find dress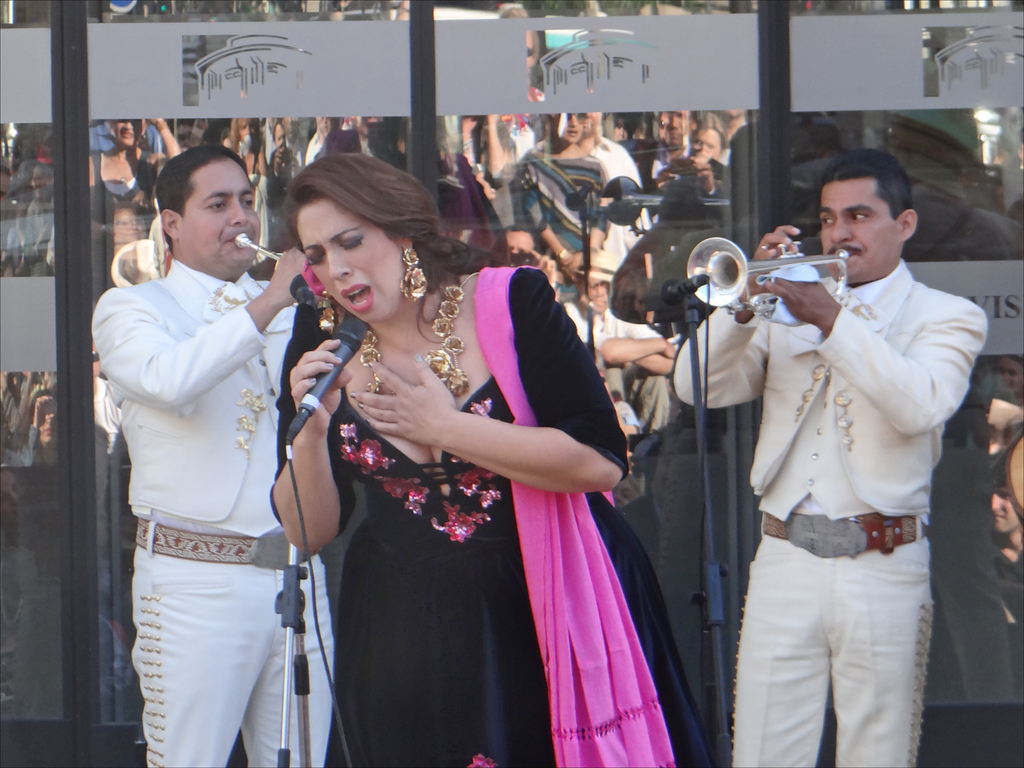
[325, 376, 555, 767]
